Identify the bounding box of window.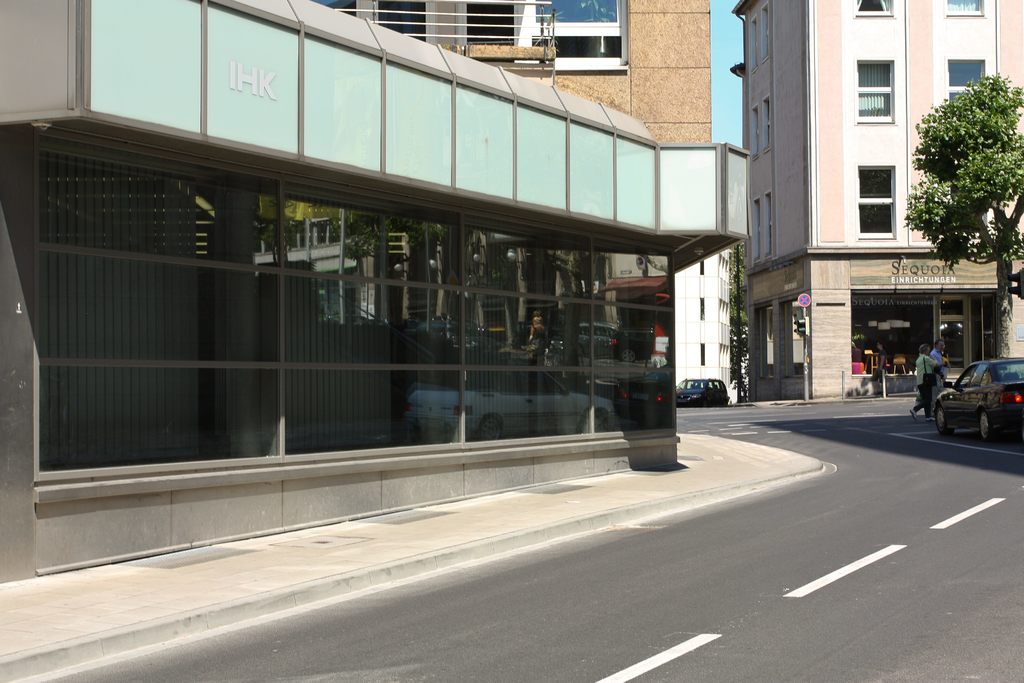
748:196:762:266.
